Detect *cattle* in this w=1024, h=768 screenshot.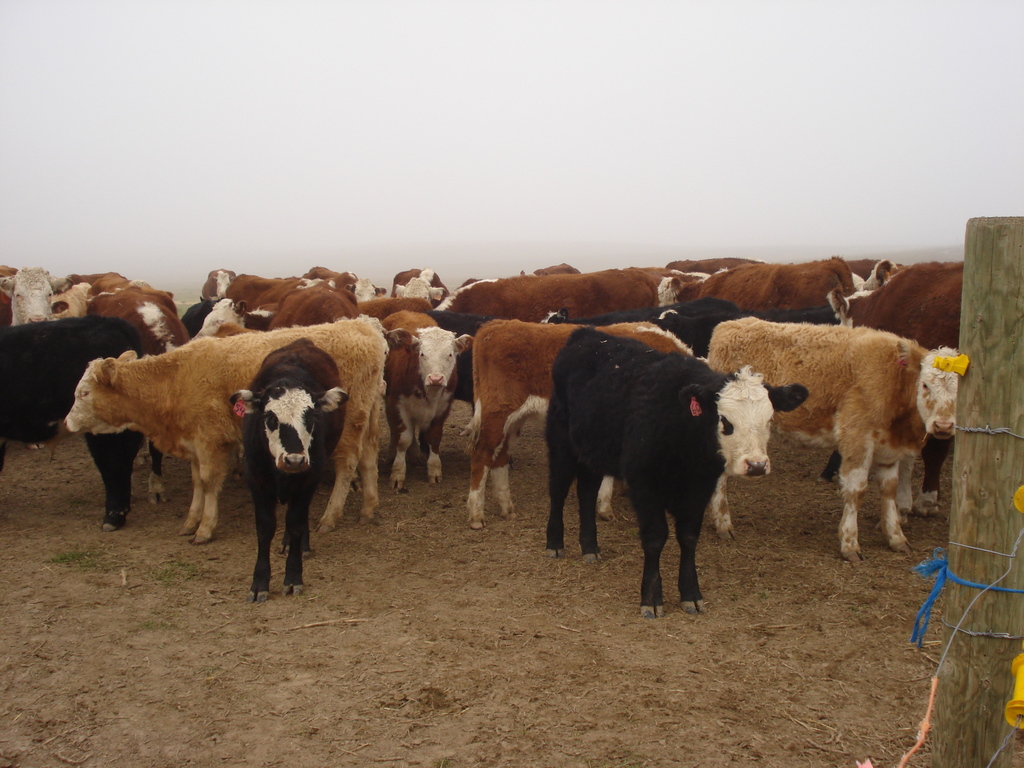
Detection: (left=232, top=342, right=349, bottom=604).
